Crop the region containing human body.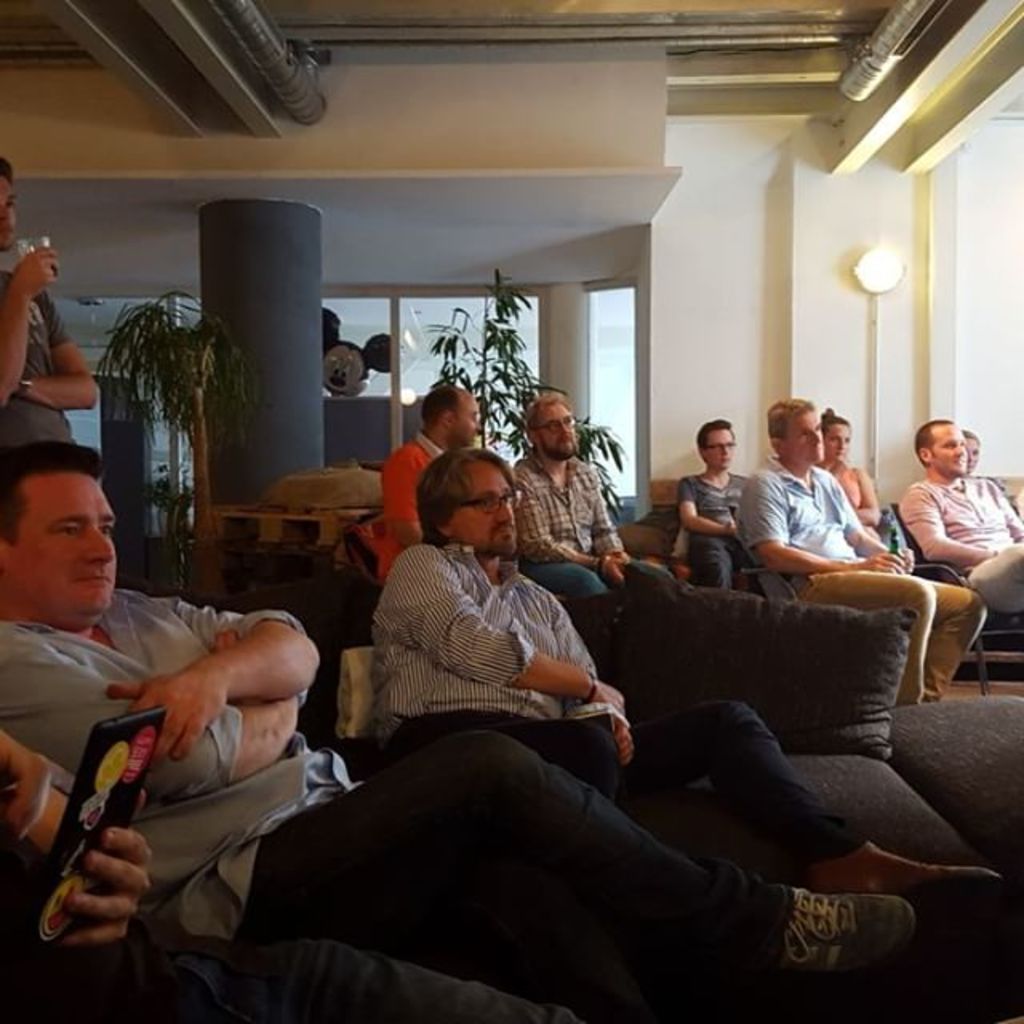
Crop region: box(826, 411, 909, 554).
